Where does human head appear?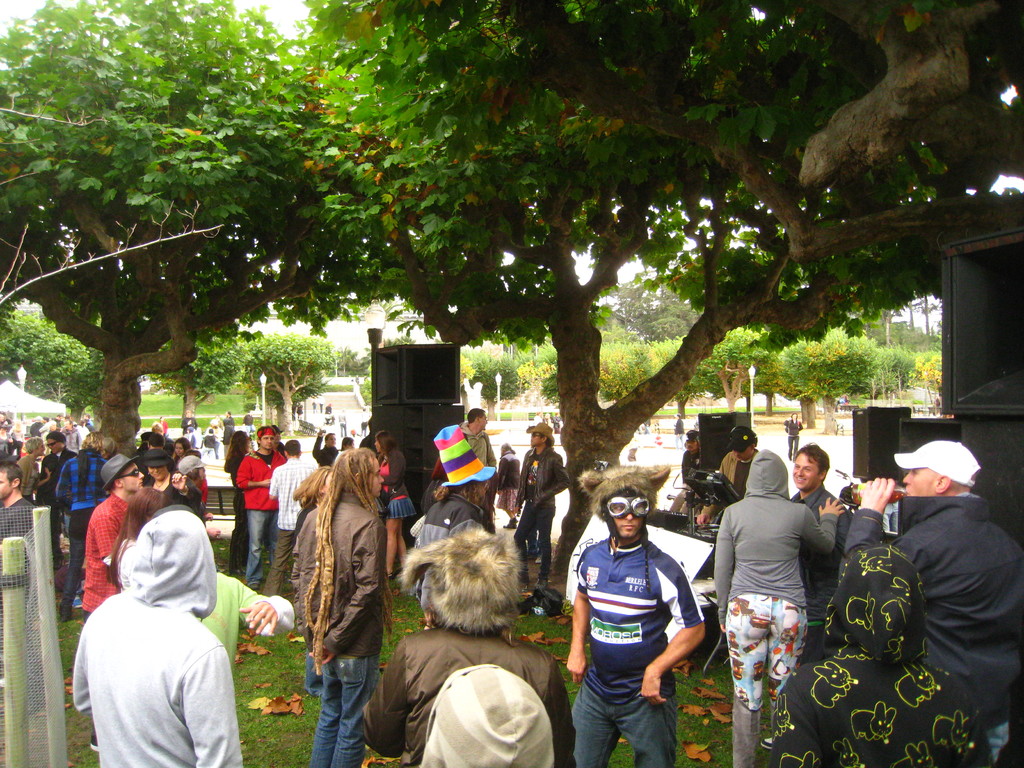
Appears at l=792, t=442, r=829, b=489.
